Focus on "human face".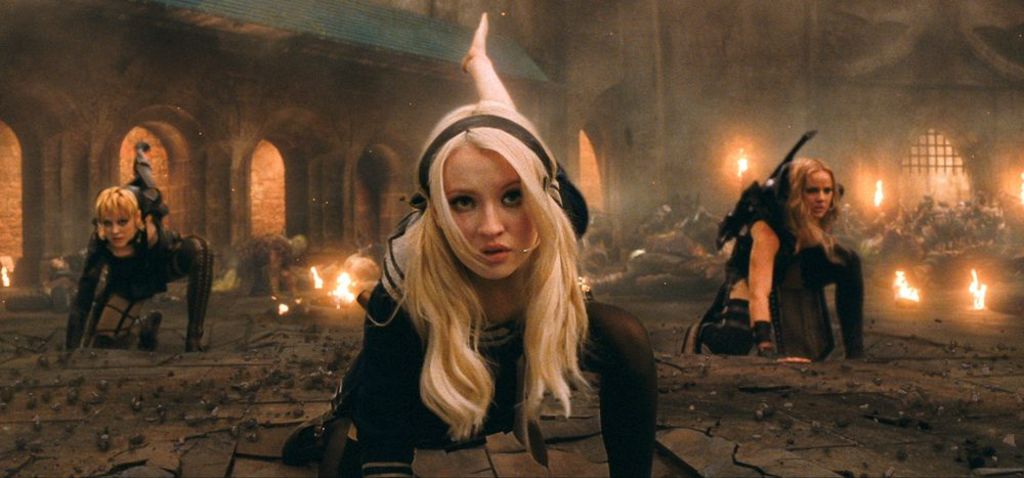
Focused at [left=437, top=133, right=542, bottom=269].
